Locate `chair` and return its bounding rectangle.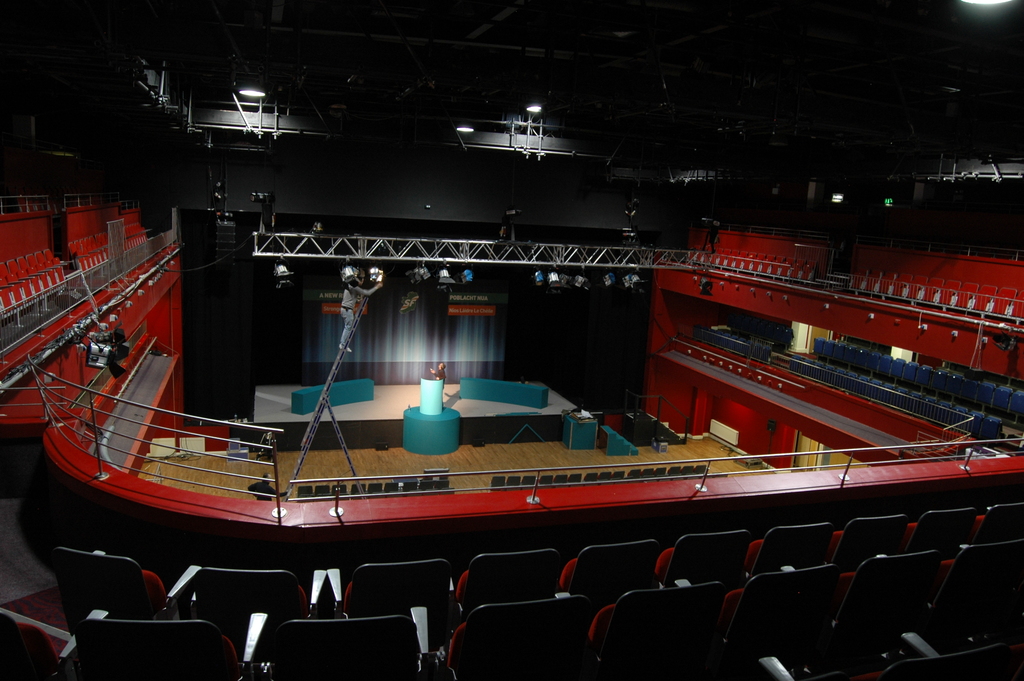
(x1=451, y1=552, x2=566, y2=616).
